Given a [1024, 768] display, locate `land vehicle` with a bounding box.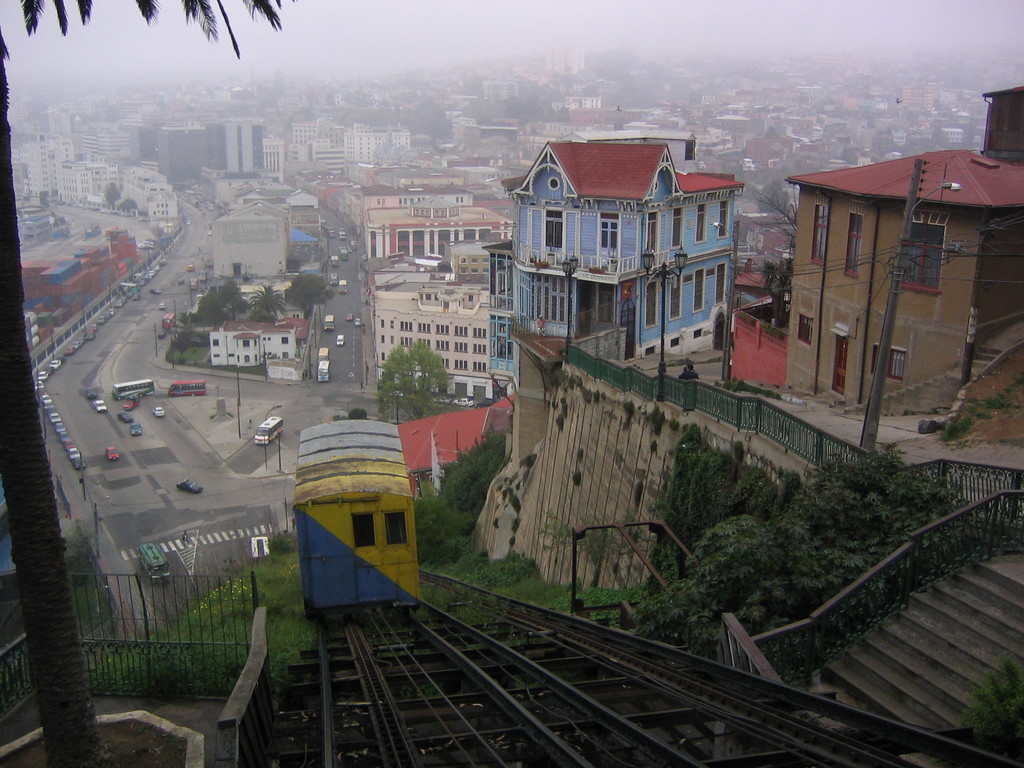
Located: x1=342, y1=249, x2=344, y2=257.
